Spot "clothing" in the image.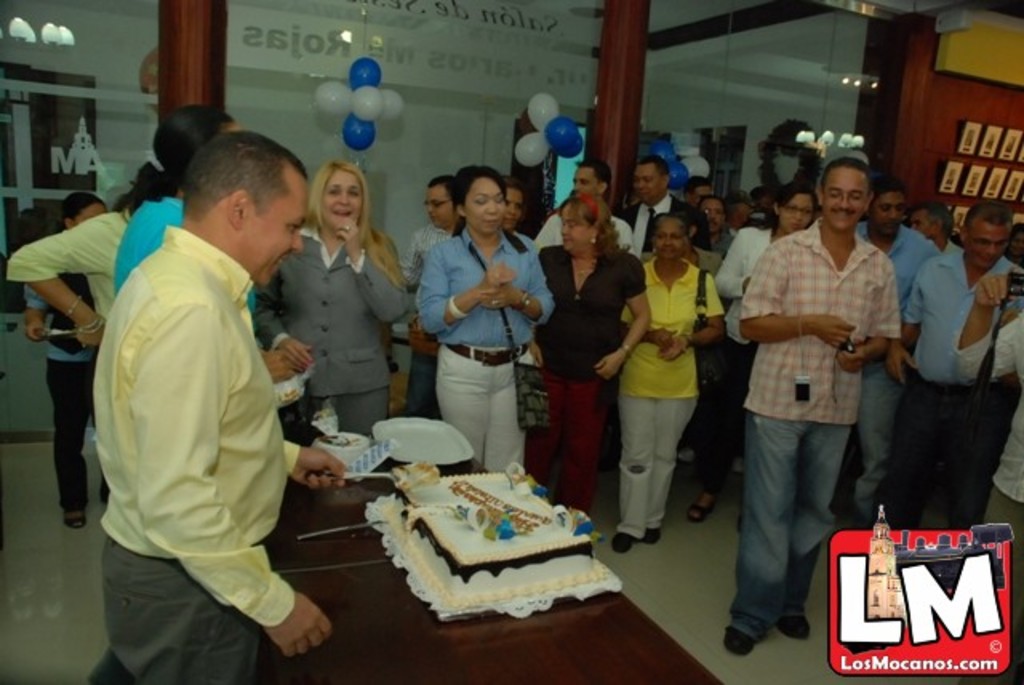
"clothing" found at select_region(90, 122, 350, 675).
